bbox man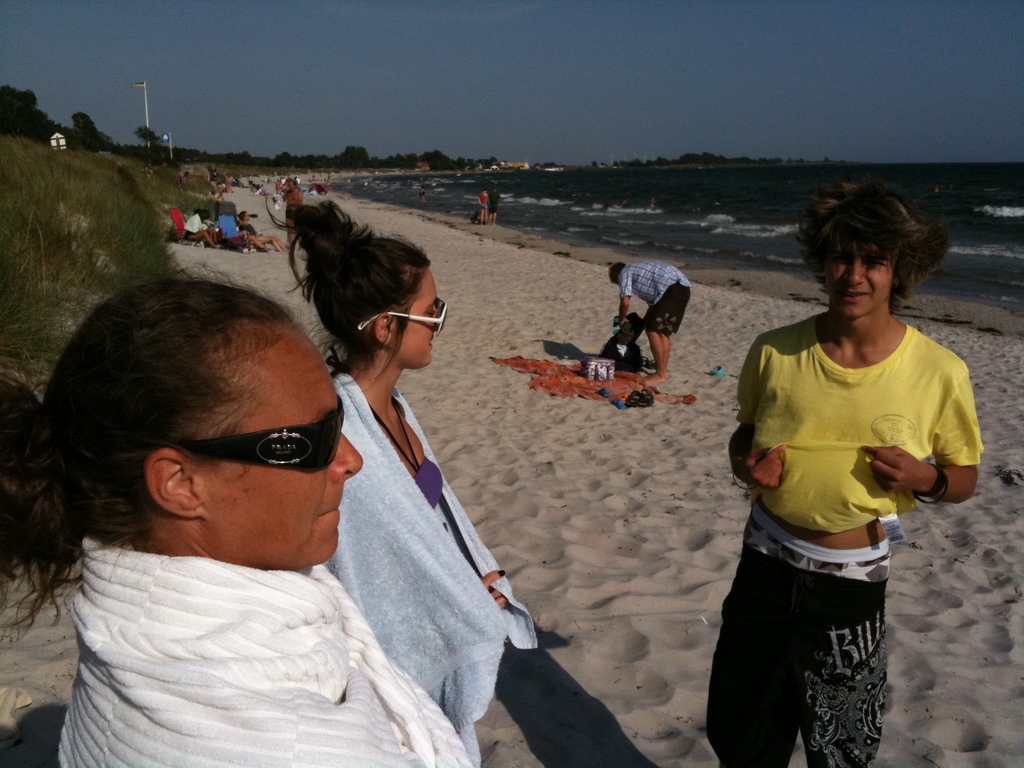
rect(701, 175, 988, 767)
